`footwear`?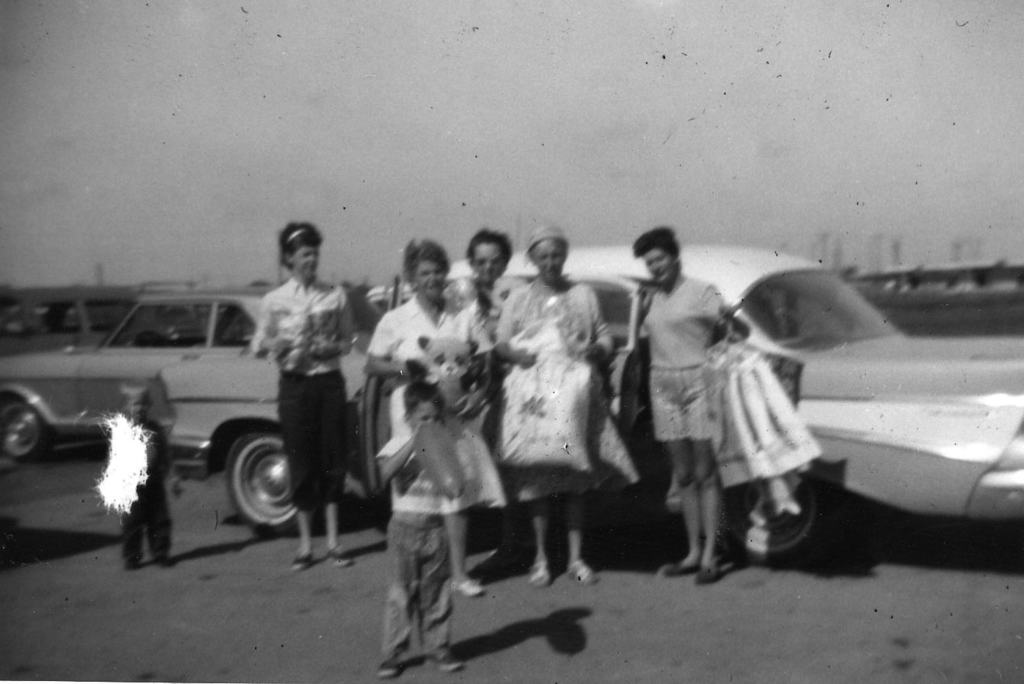
(x1=655, y1=563, x2=695, y2=579)
